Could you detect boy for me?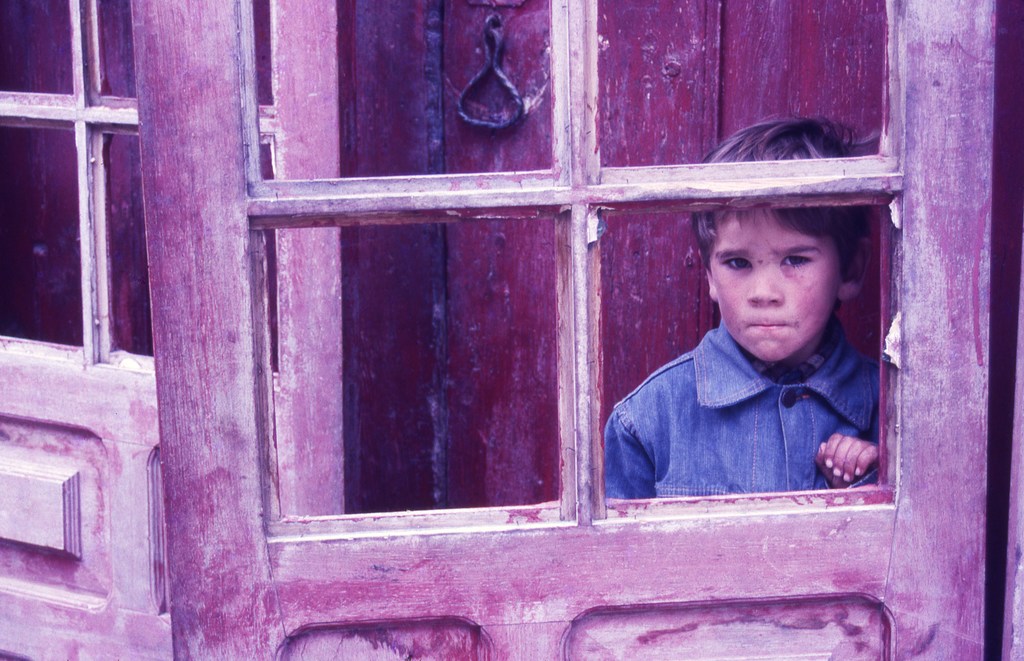
Detection result: Rect(609, 177, 895, 500).
